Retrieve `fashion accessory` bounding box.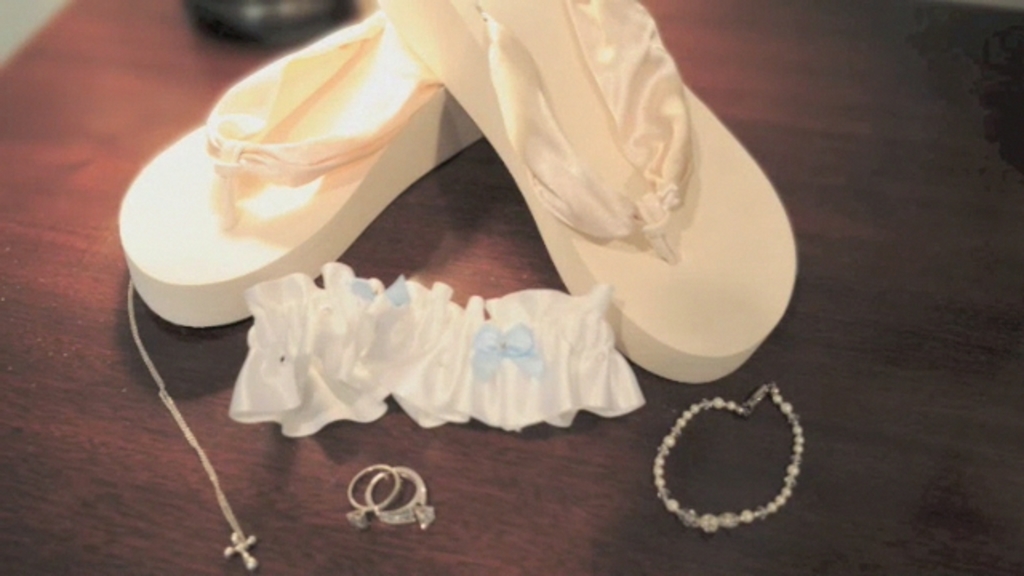
Bounding box: [left=344, top=461, right=400, bottom=528].
